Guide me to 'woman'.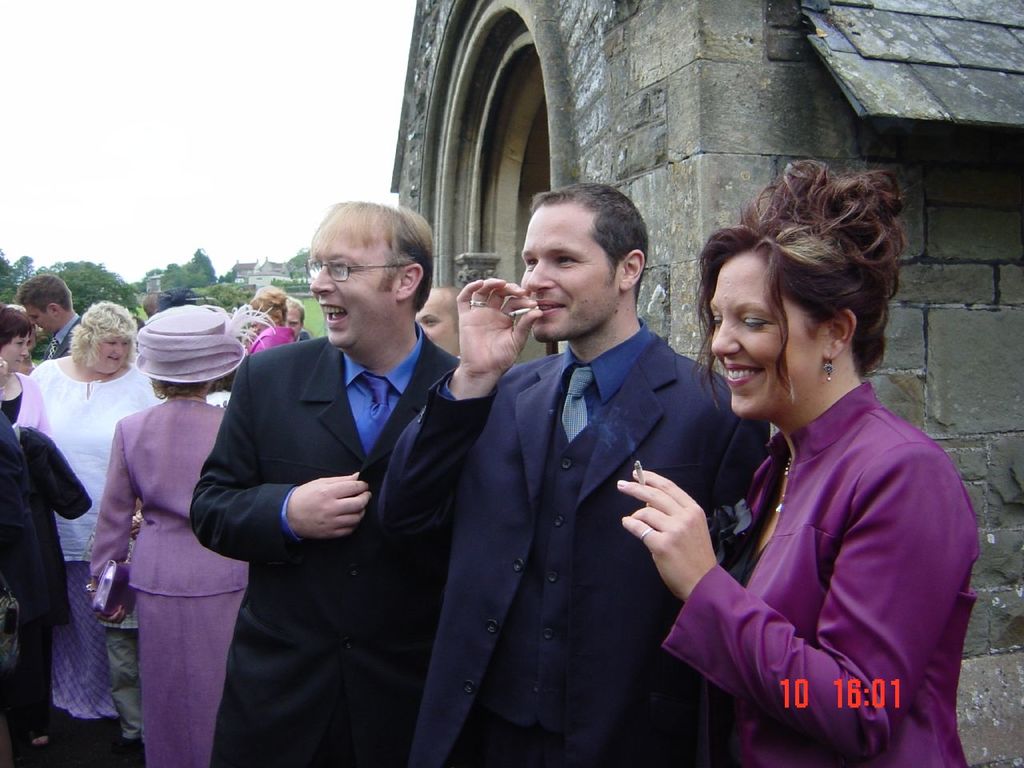
Guidance: <bbox>615, 156, 966, 765</bbox>.
